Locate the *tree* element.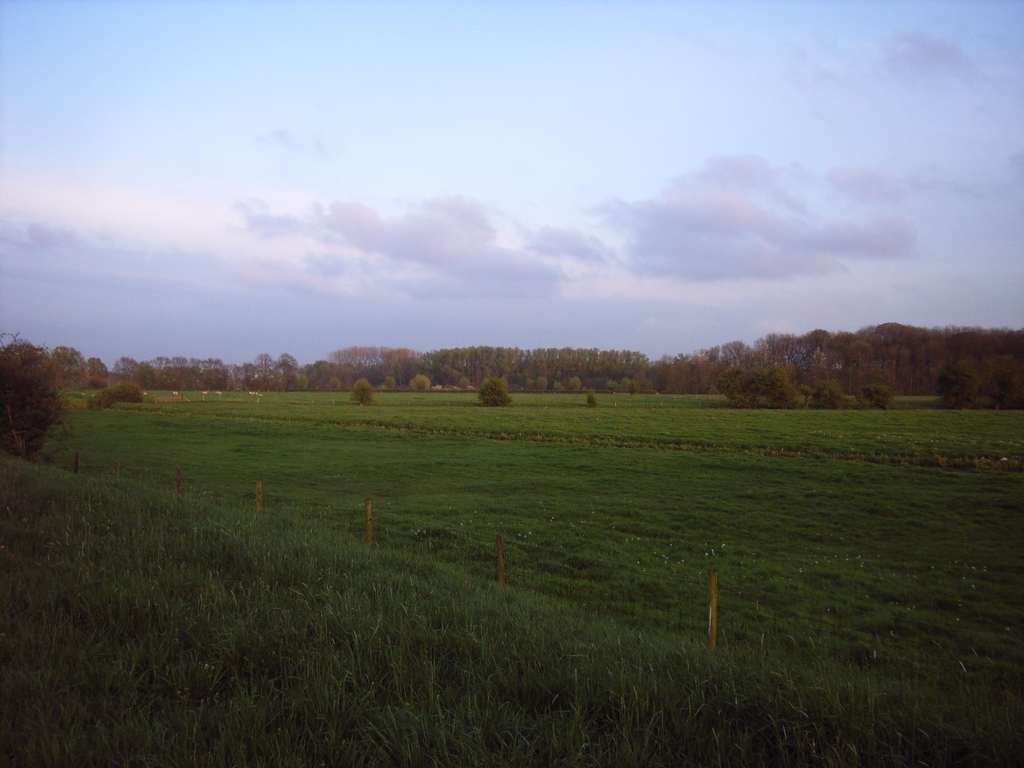
Element bbox: (left=12, top=321, right=80, bottom=462).
